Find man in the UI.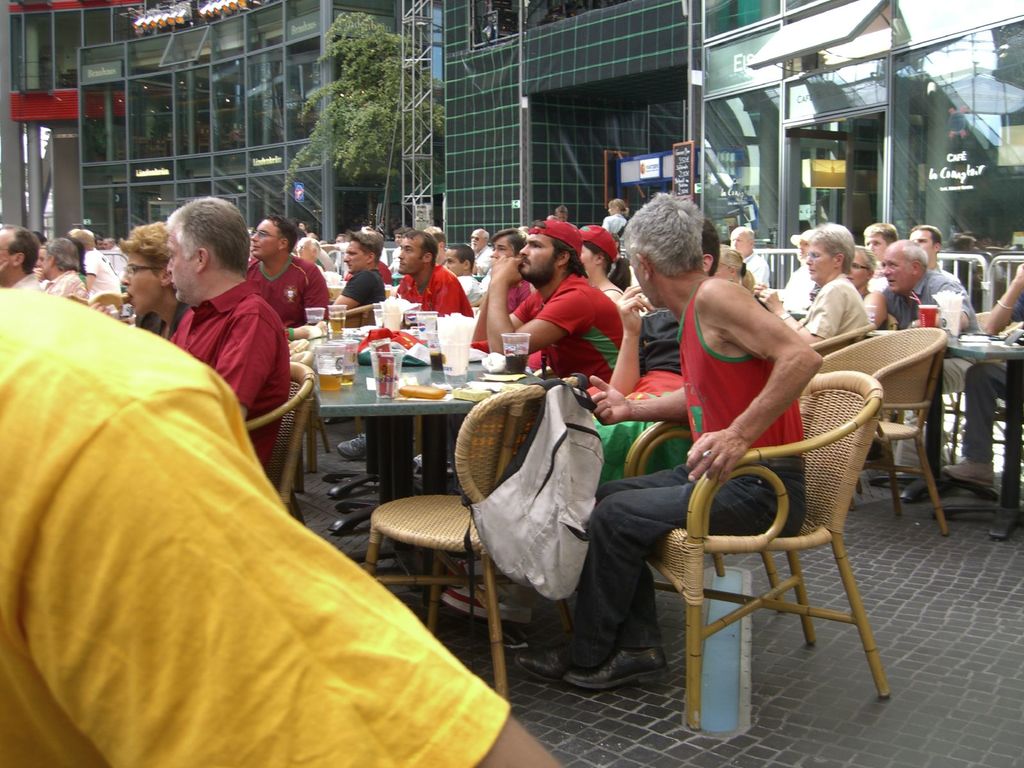
UI element at (867, 220, 900, 276).
